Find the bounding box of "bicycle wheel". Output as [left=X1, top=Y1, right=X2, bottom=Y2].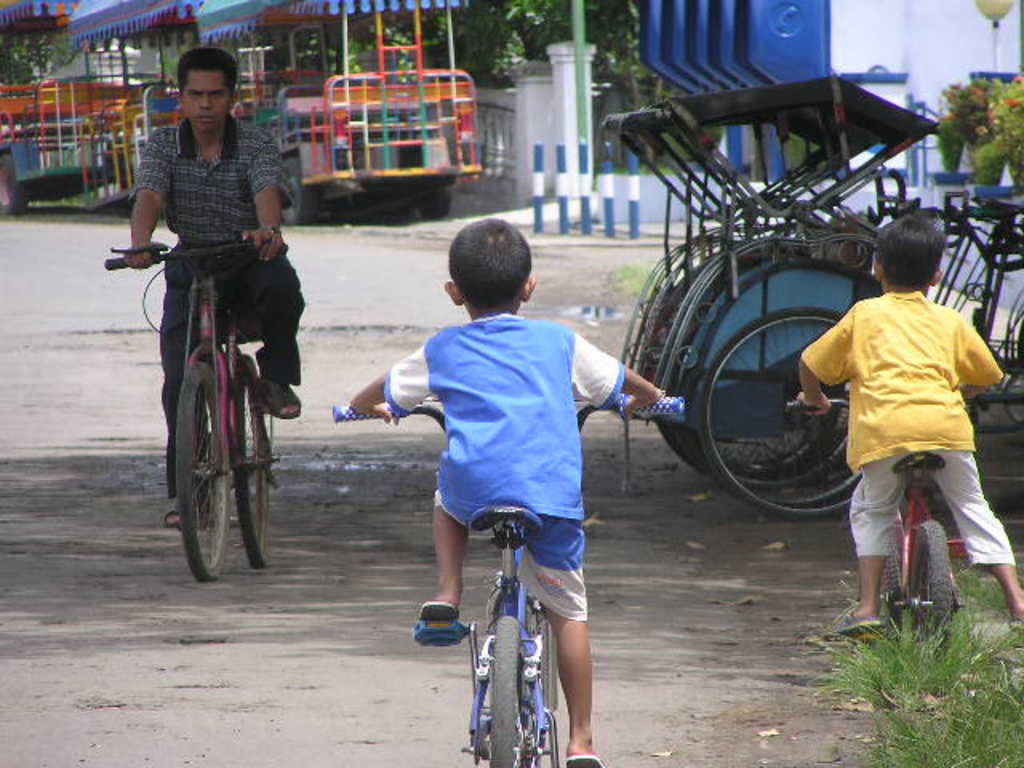
[left=883, top=534, right=899, bottom=638].
